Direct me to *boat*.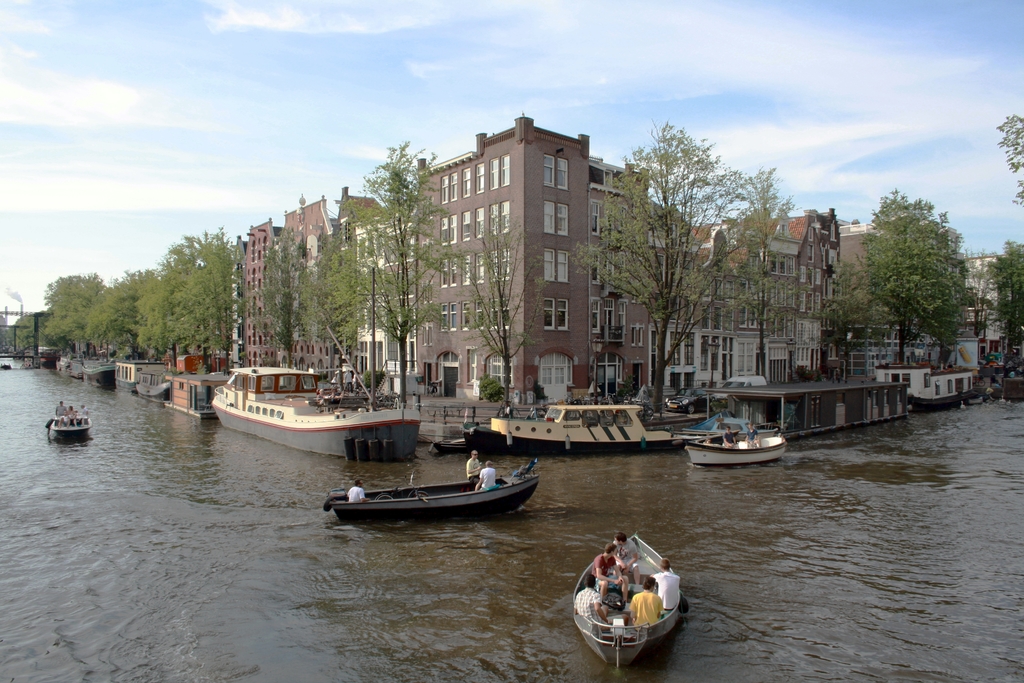
Direction: [316, 460, 541, 522].
